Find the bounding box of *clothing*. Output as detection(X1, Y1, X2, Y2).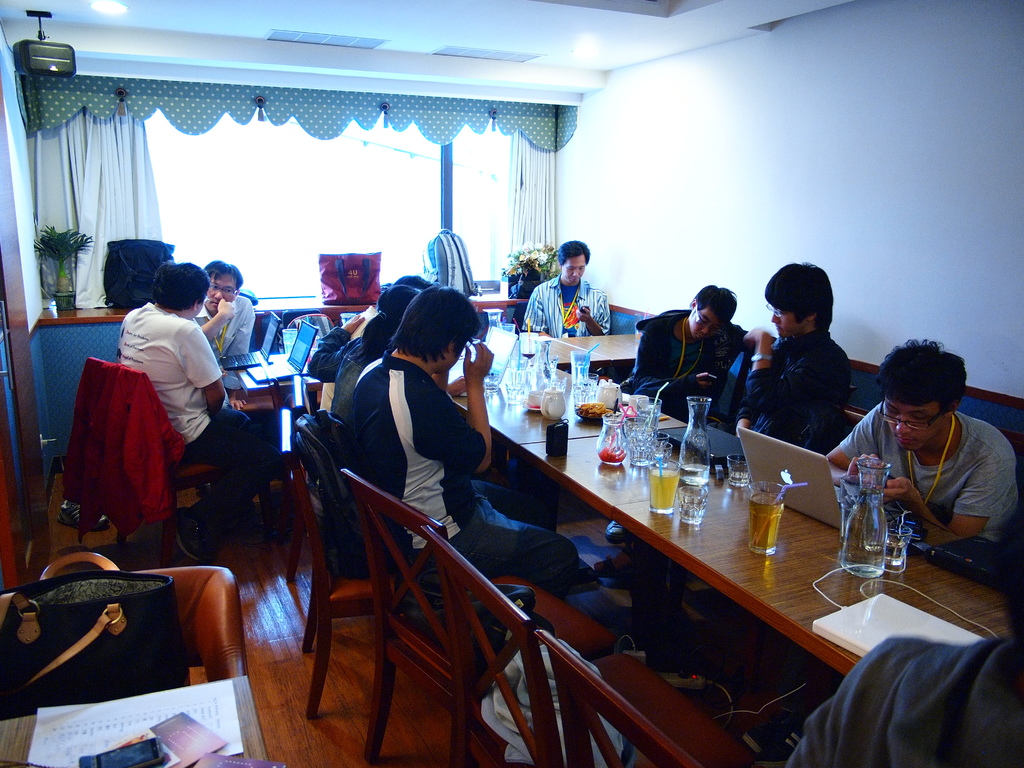
detection(635, 306, 746, 421).
